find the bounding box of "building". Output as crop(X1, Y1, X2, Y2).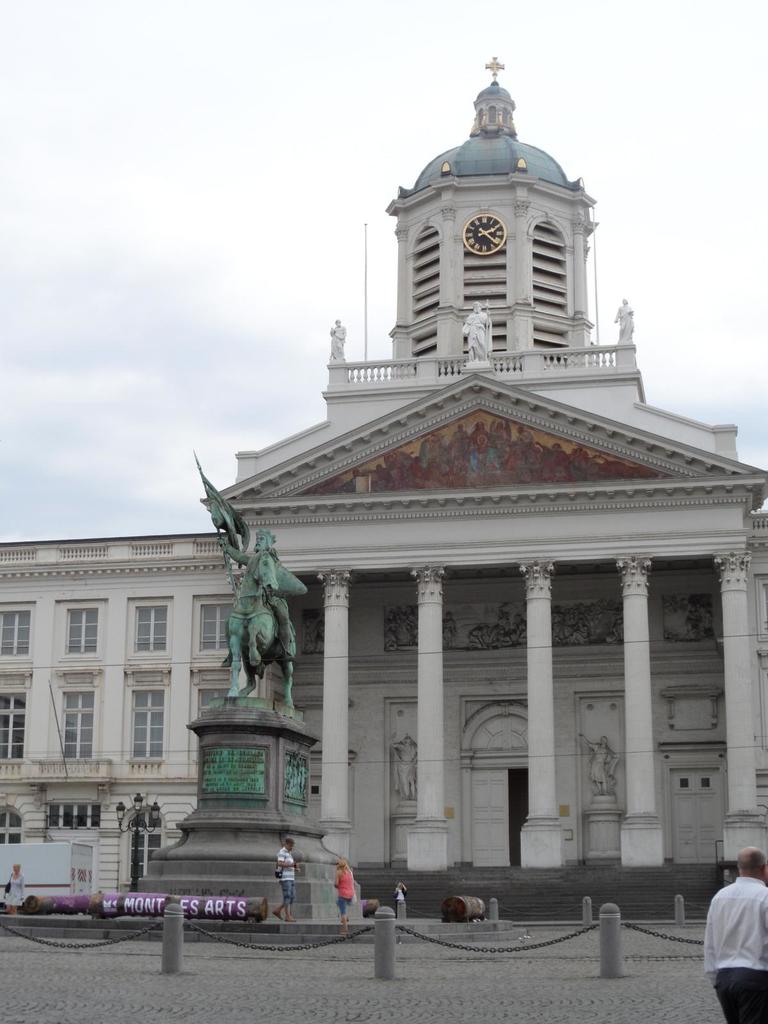
crop(0, 47, 767, 899).
